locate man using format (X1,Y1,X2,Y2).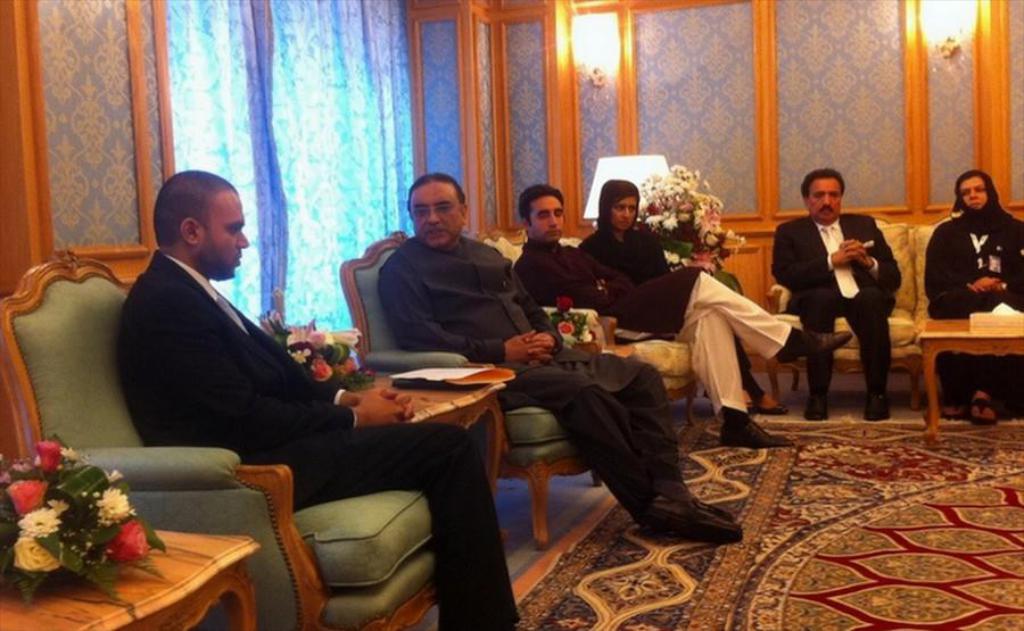
(918,159,1023,415).
